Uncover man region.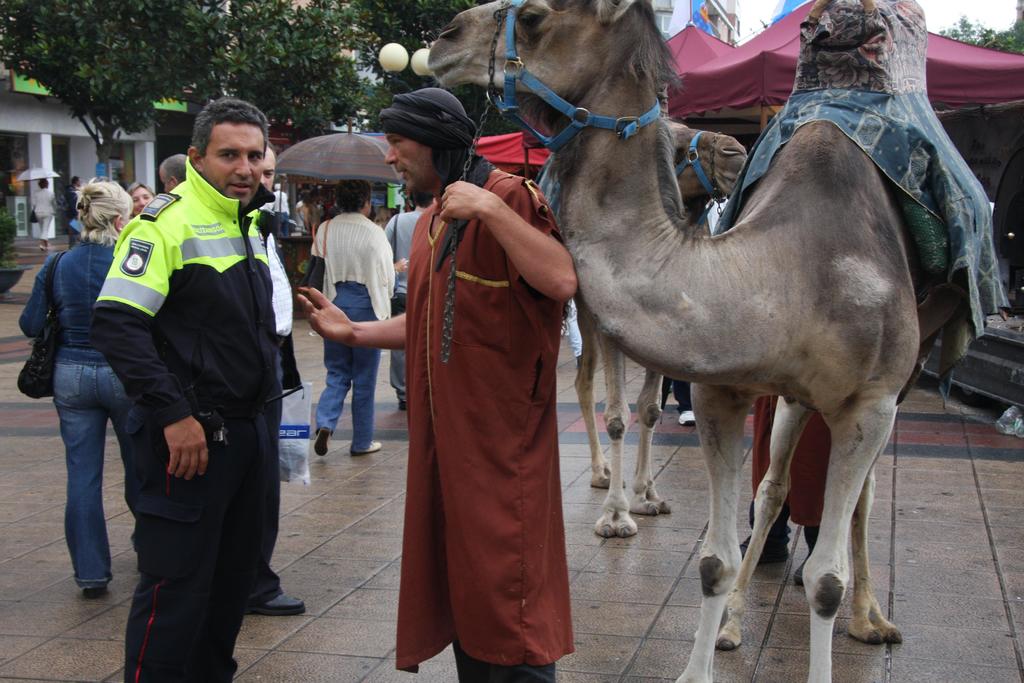
Uncovered: [x1=152, y1=154, x2=188, y2=196].
